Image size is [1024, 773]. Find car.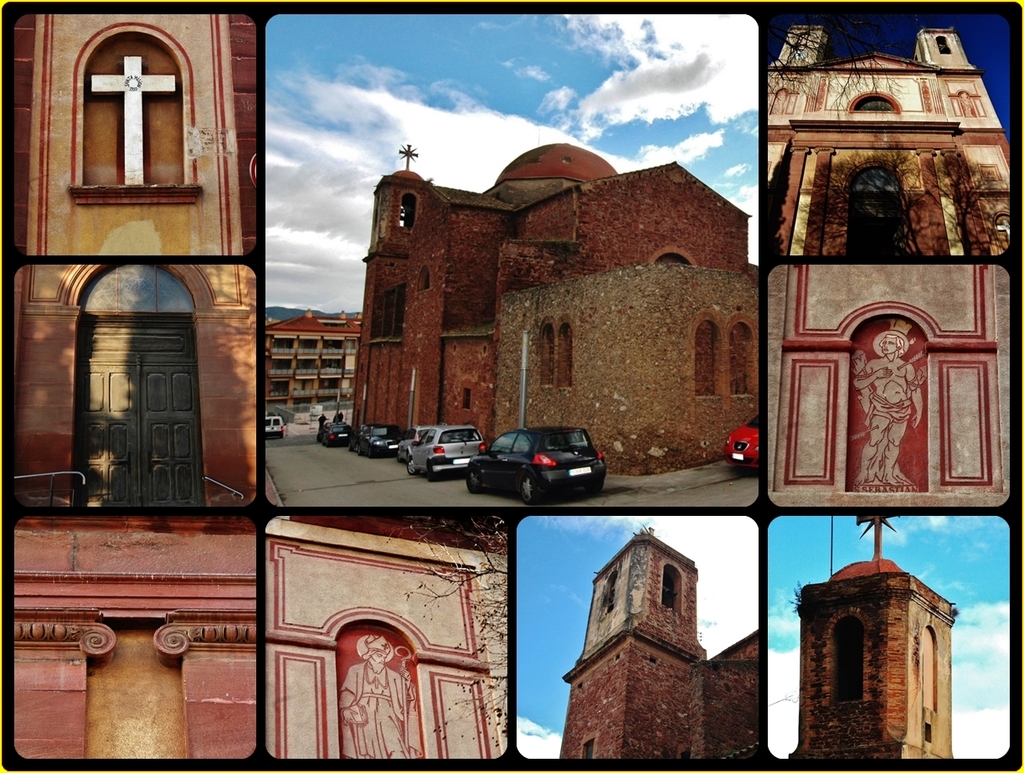
pyautogui.locateOnScreen(265, 412, 287, 434).
